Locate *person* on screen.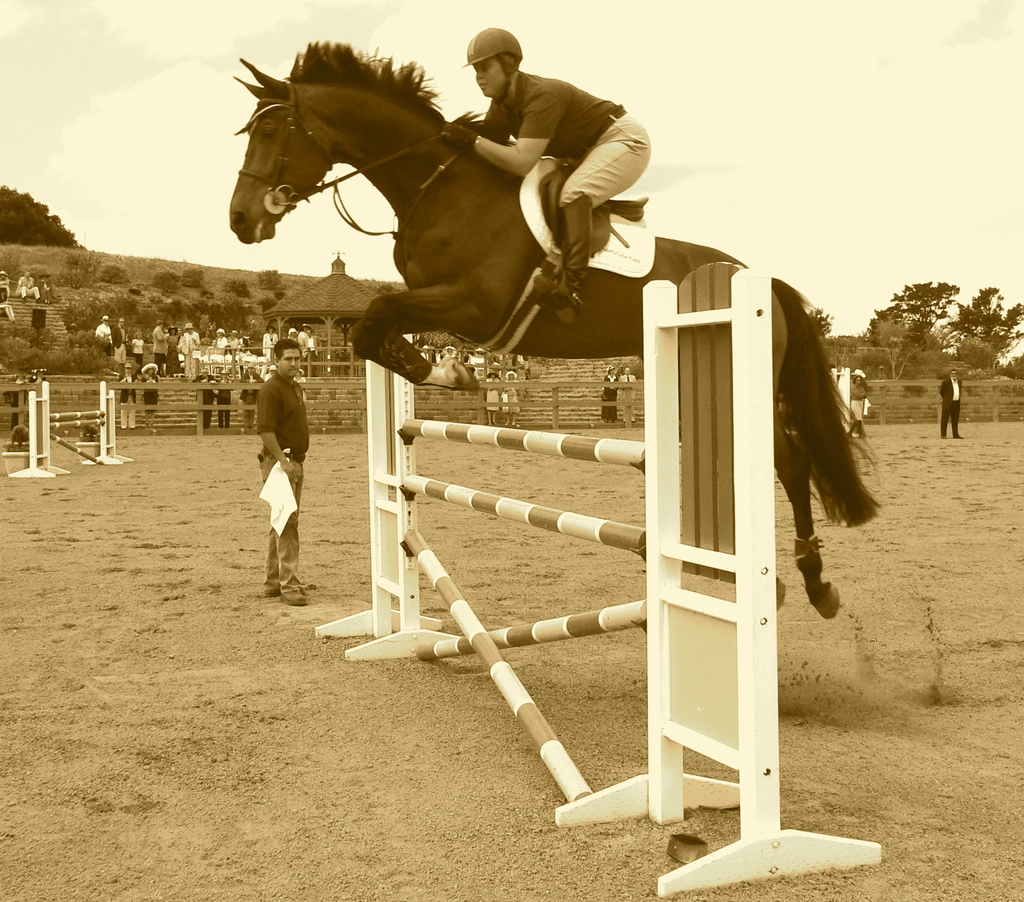
On screen at region(16, 269, 38, 302).
